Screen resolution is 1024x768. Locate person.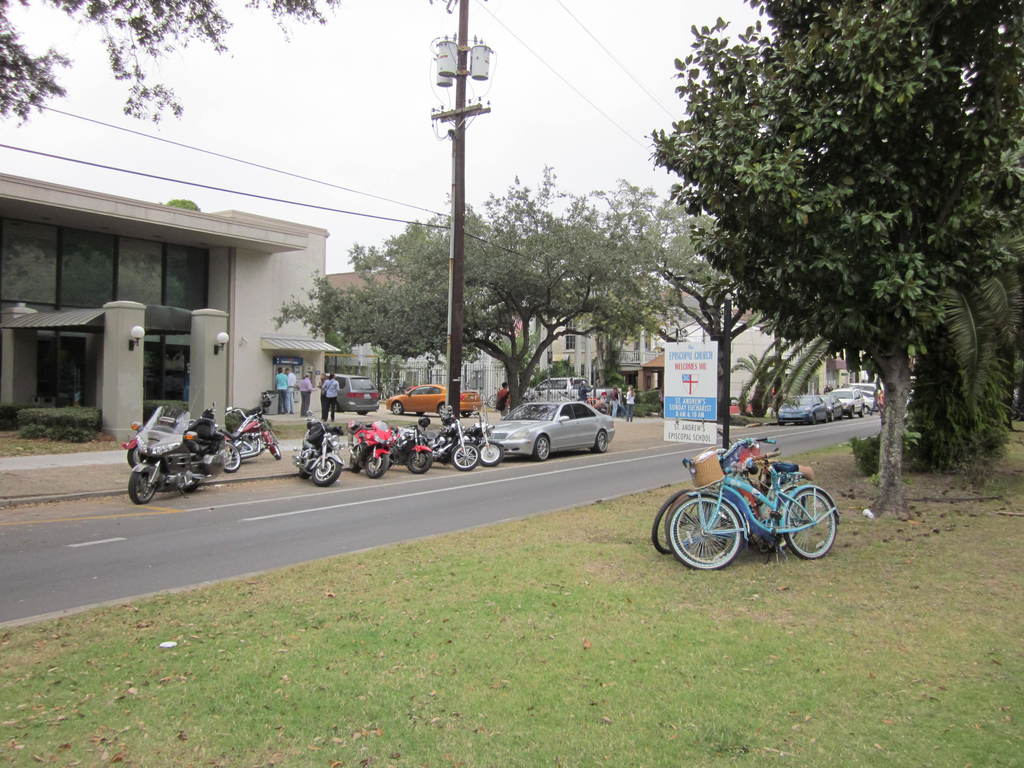
BBox(276, 365, 292, 410).
